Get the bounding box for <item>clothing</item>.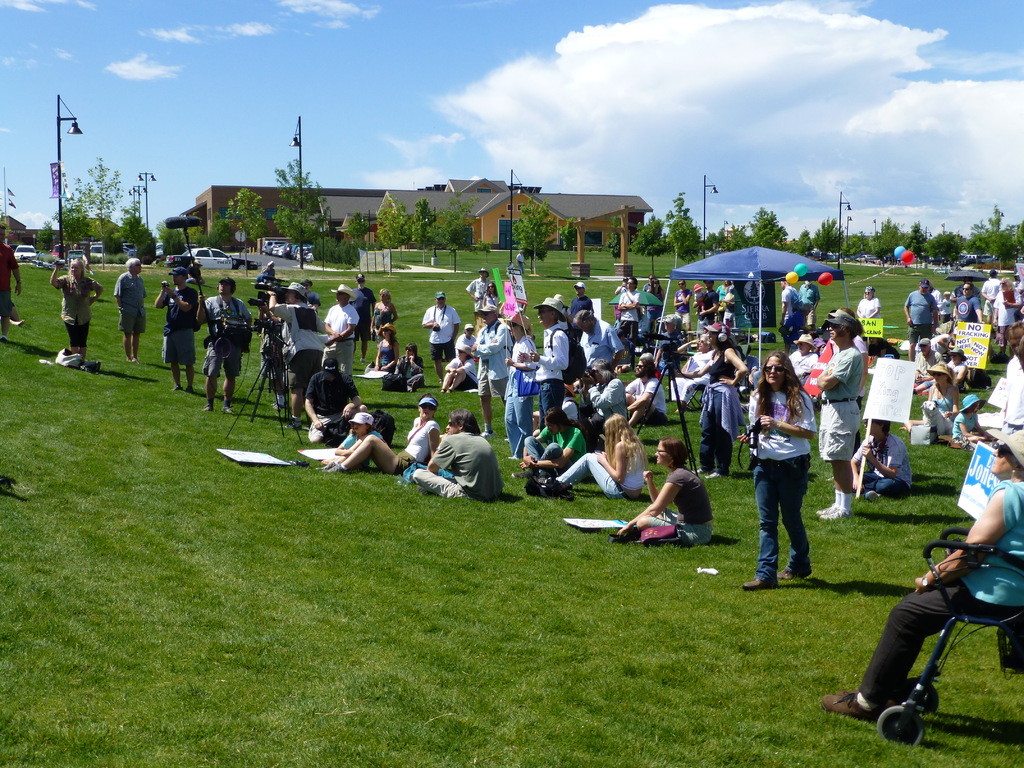
[982, 272, 996, 327].
